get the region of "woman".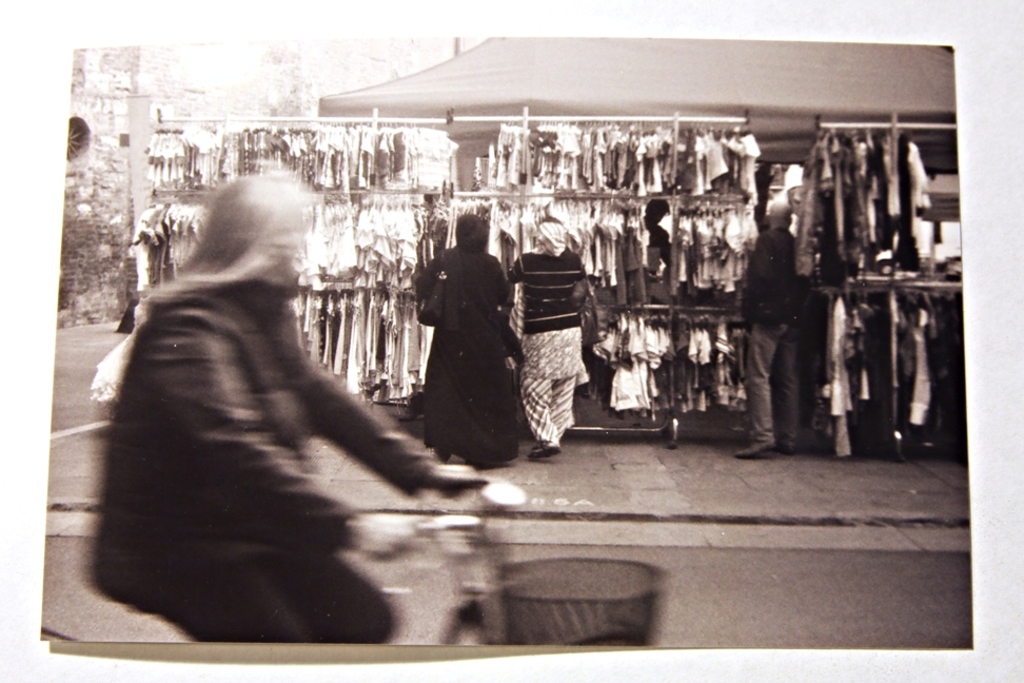
411/195/521/470.
